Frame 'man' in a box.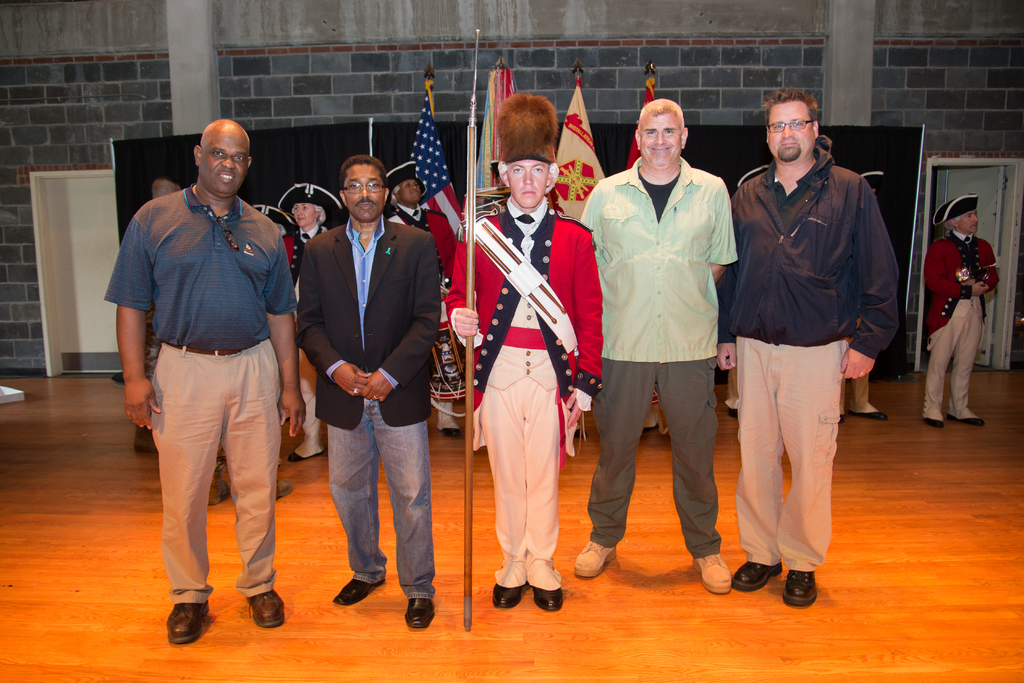
l=717, t=86, r=901, b=604.
